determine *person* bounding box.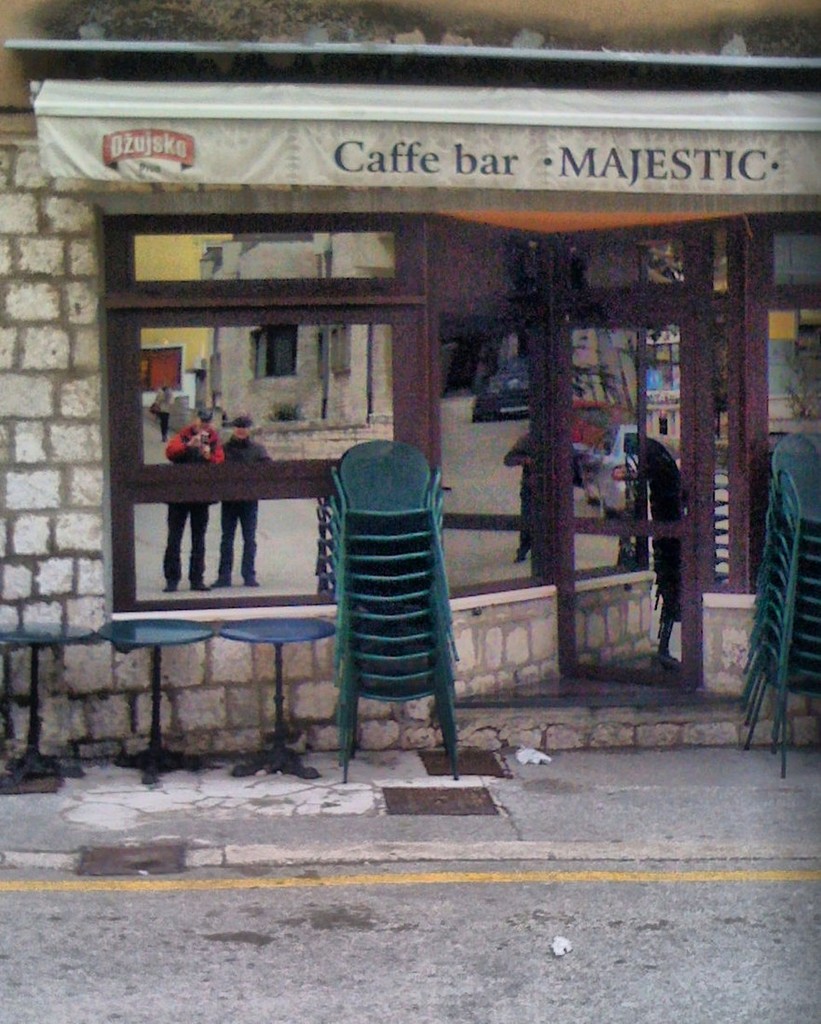
Determined: crop(502, 421, 541, 556).
